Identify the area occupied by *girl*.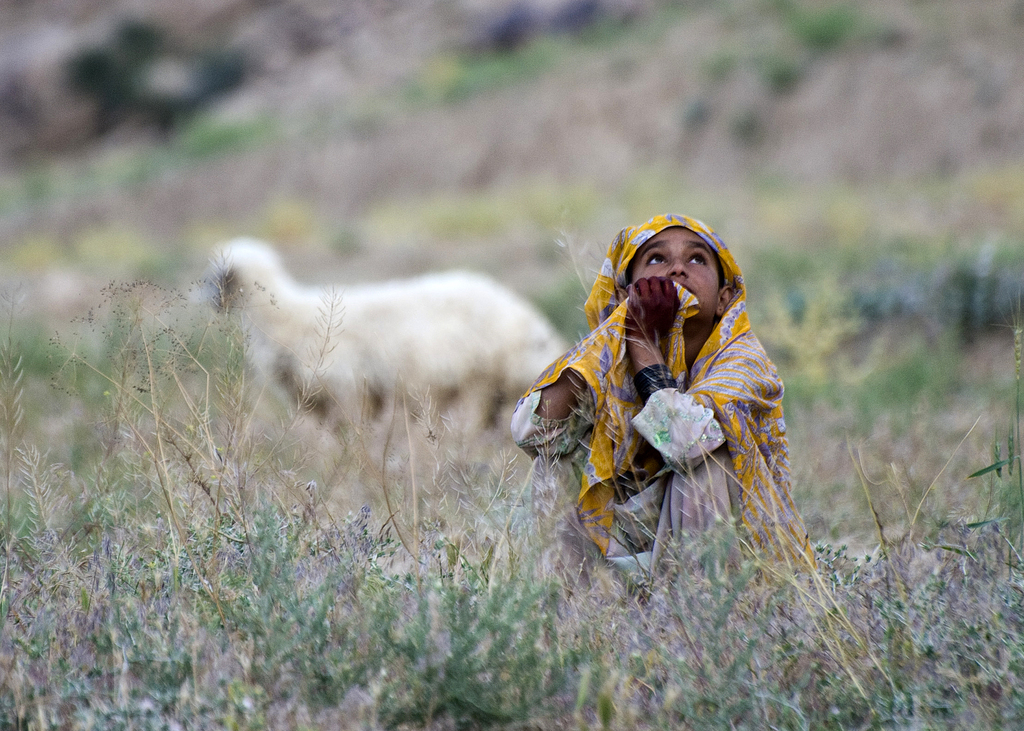
Area: {"x1": 507, "y1": 209, "x2": 820, "y2": 583}.
